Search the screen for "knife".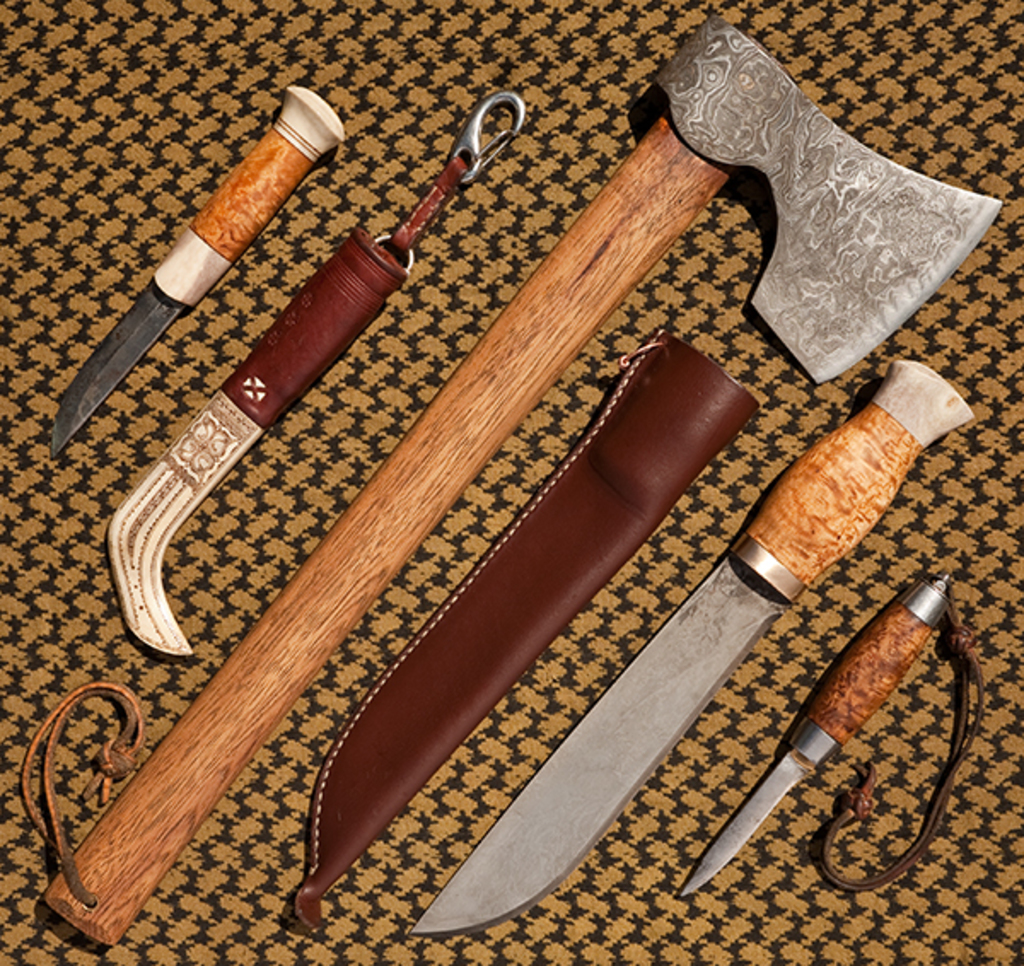
Found at 403:353:988:934.
